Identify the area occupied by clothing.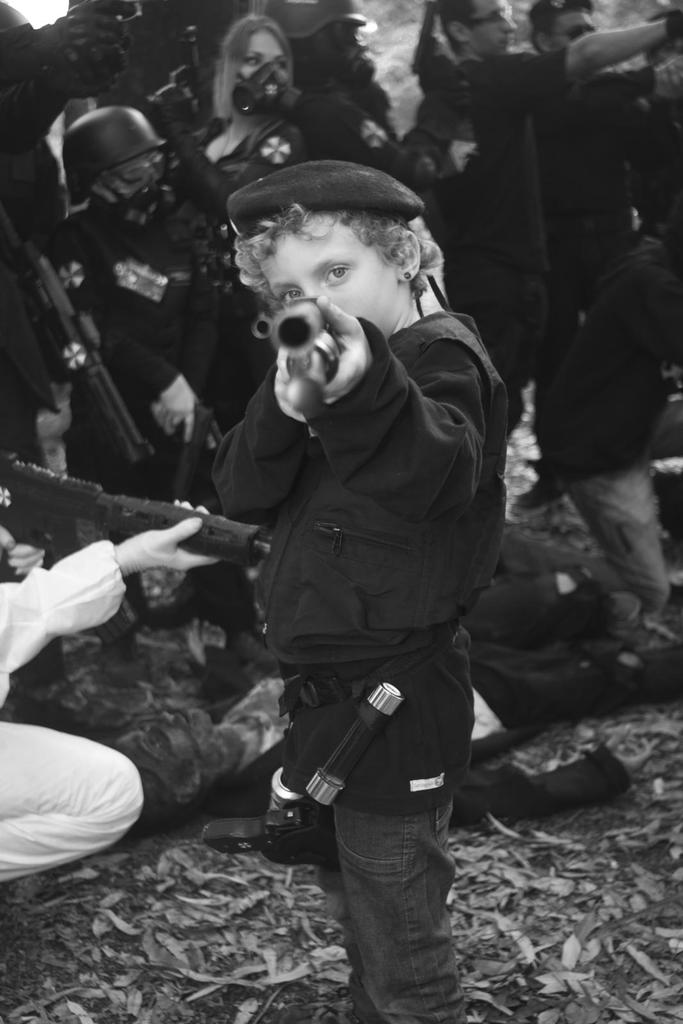
Area: {"left": 218, "top": 280, "right": 524, "bottom": 1023}.
